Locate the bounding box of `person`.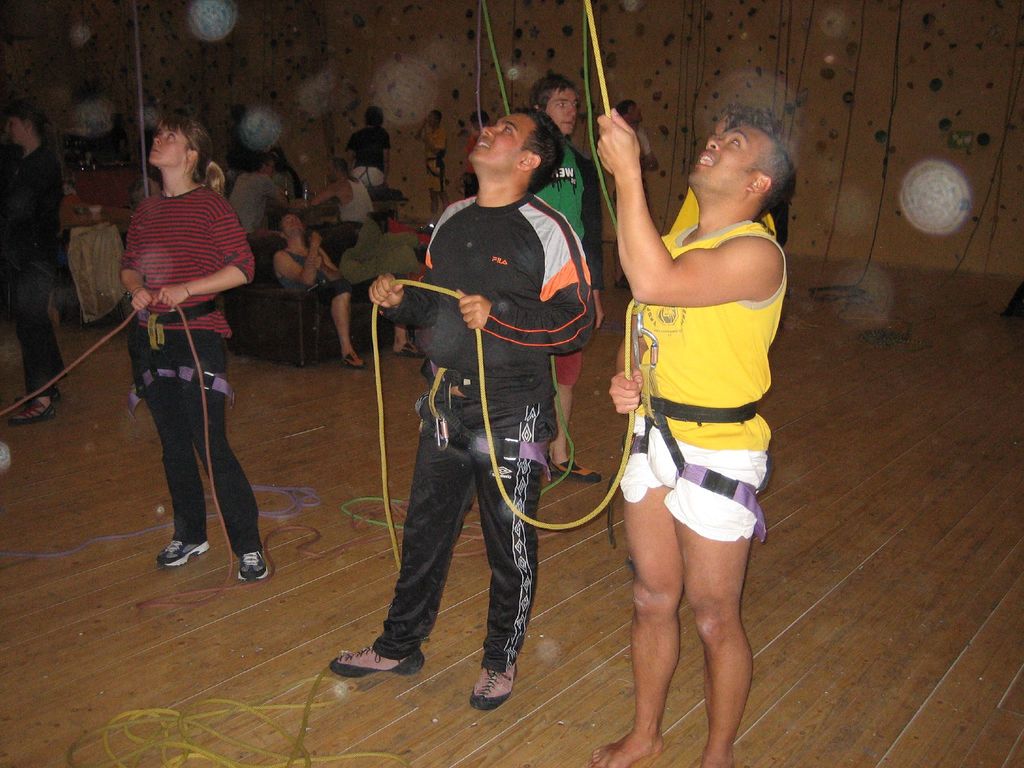
Bounding box: <box>415,109,449,218</box>.
